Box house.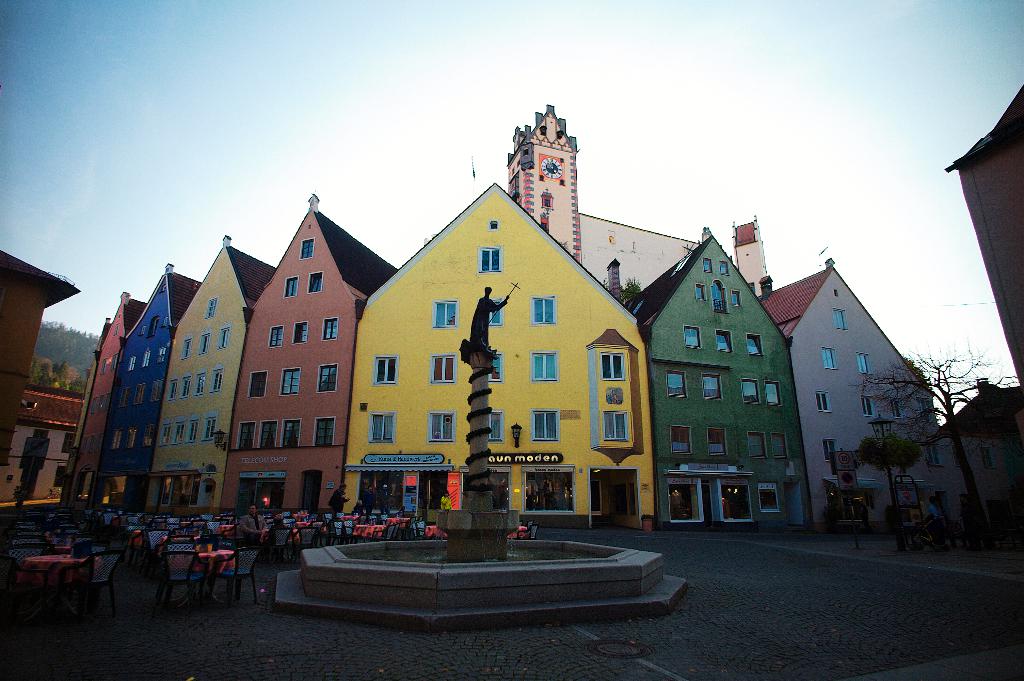
(x1=937, y1=85, x2=1023, y2=386).
